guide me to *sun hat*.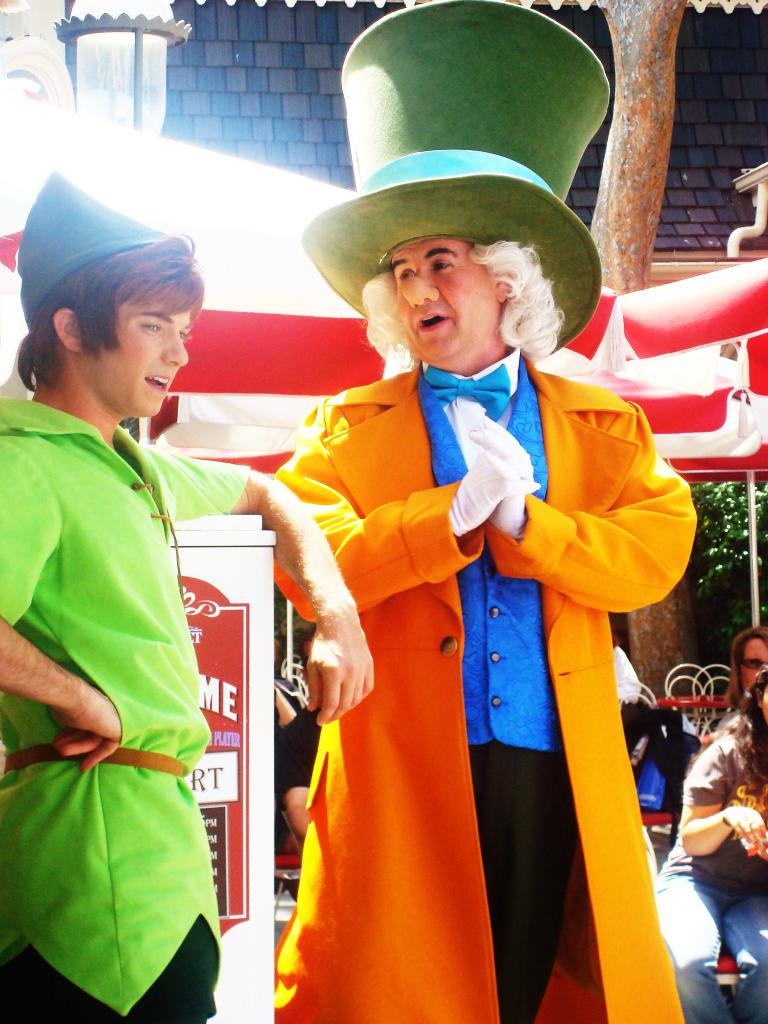
Guidance: BBox(291, 0, 614, 366).
